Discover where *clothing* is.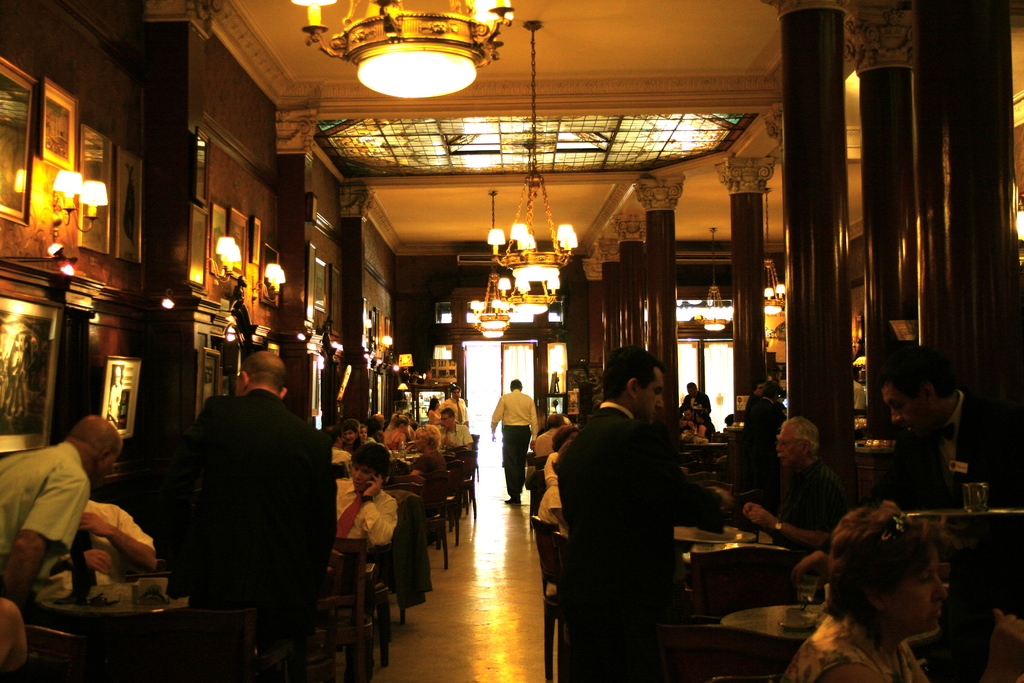
Discovered at (x1=551, y1=360, x2=724, y2=670).
